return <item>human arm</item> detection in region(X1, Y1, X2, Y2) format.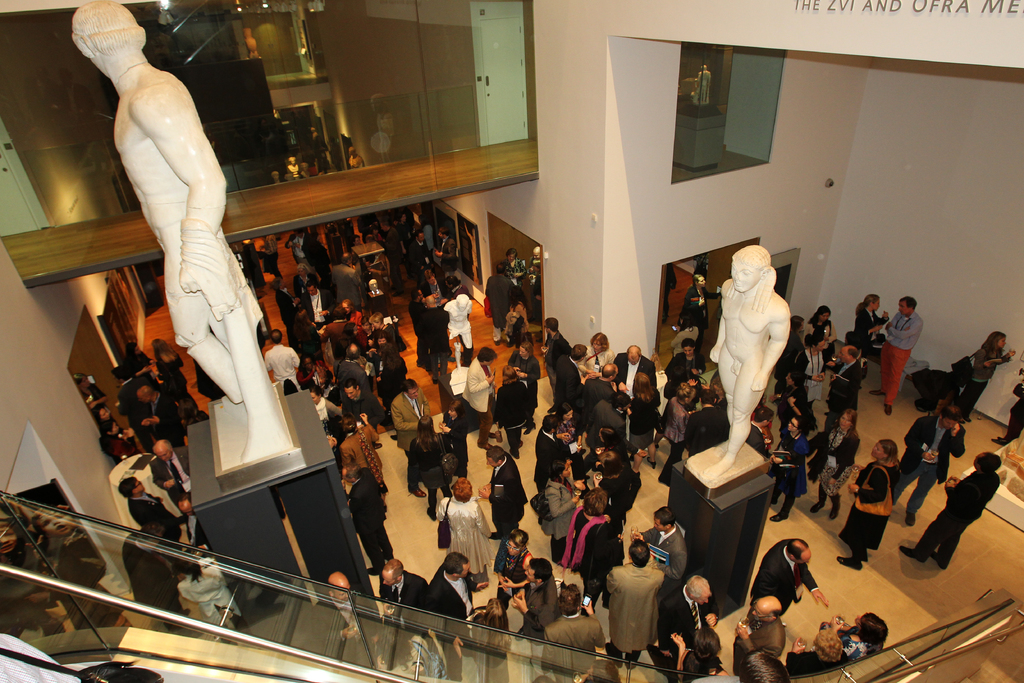
region(477, 482, 513, 511).
